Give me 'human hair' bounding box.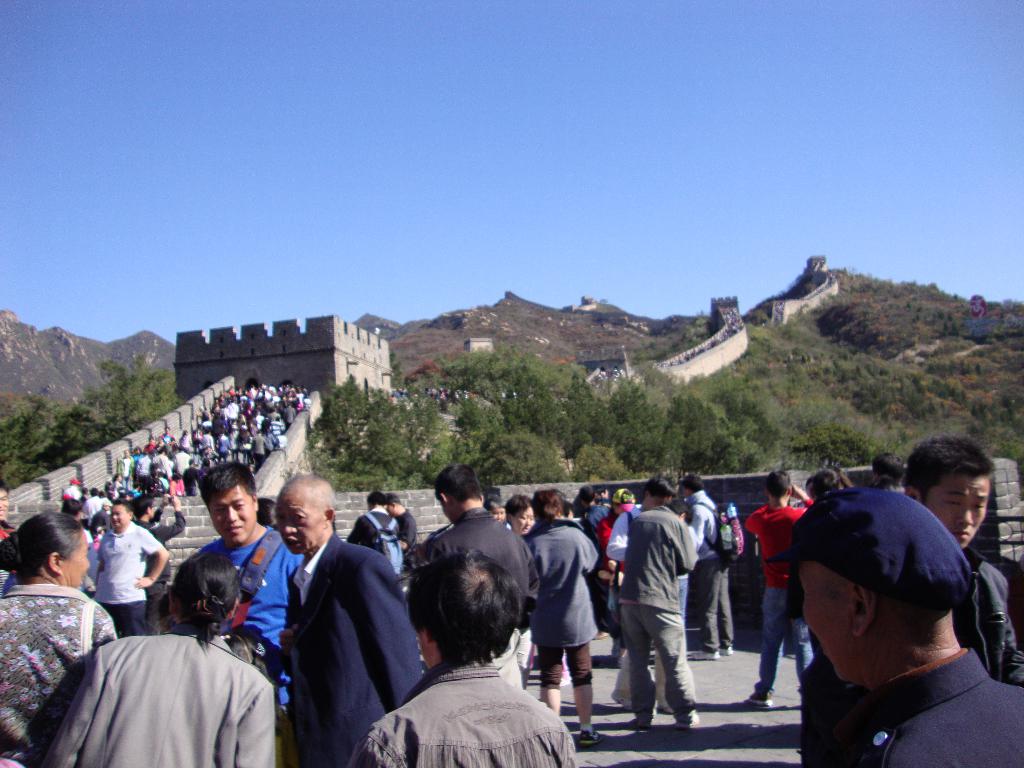
bbox=[765, 471, 790, 500].
